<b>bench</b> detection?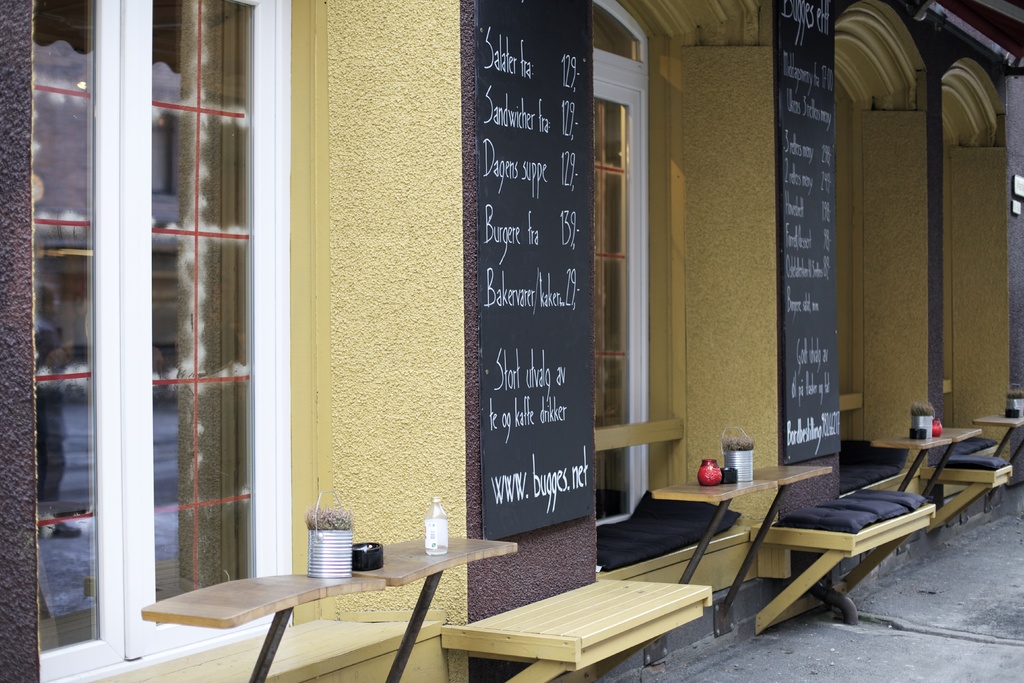
920,439,1012,528
